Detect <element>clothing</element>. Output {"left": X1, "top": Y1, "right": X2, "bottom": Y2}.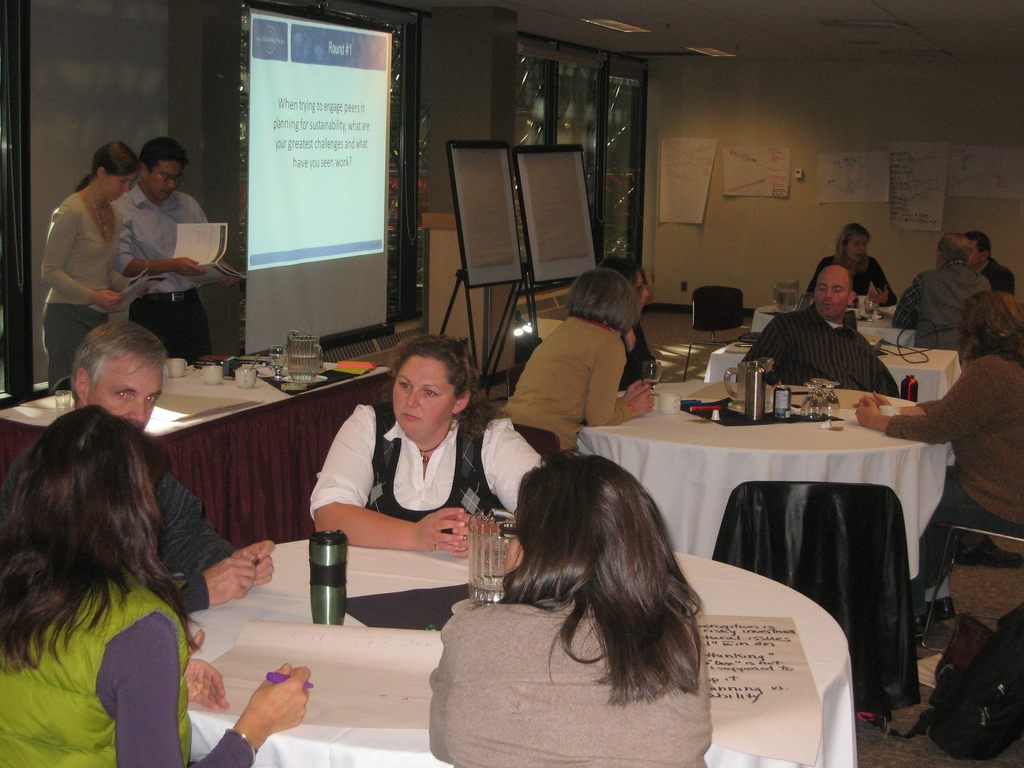
{"left": 882, "top": 352, "right": 1023, "bottom": 579}.
